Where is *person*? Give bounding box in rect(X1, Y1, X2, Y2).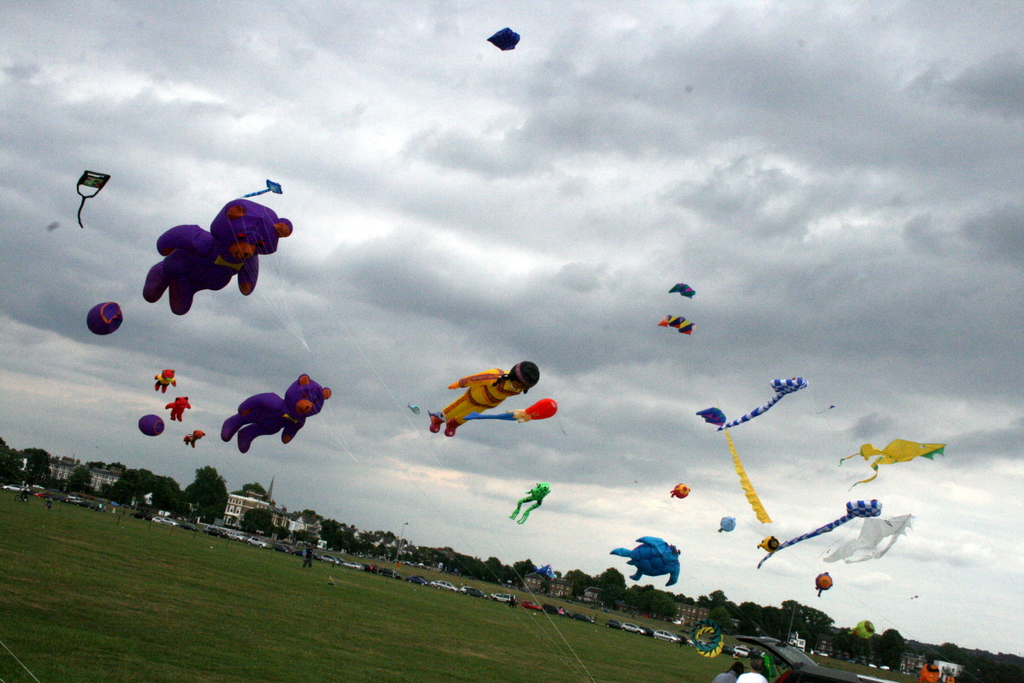
rect(300, 534, 319, 570).
